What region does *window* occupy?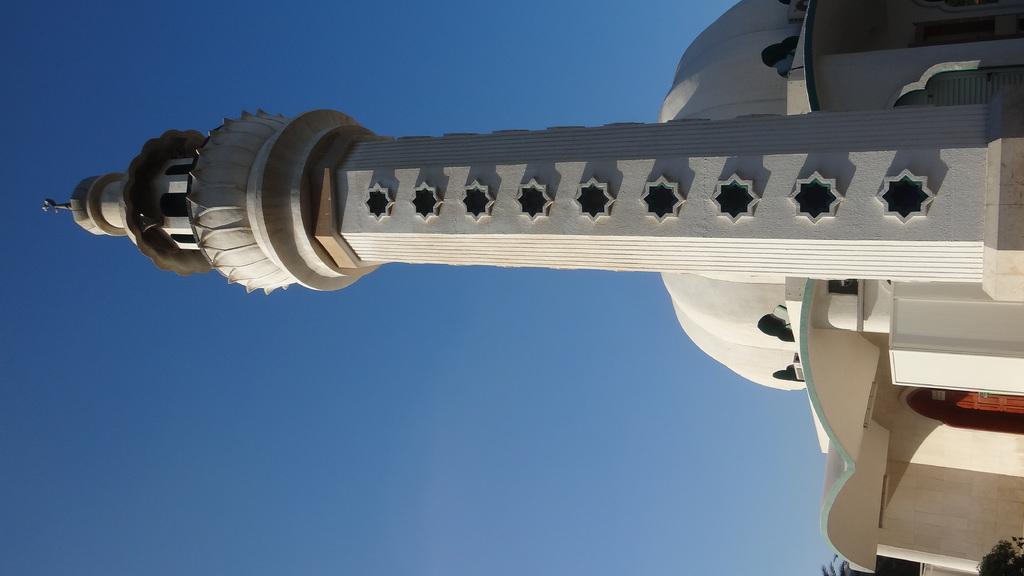
x1=168, y1=229, x2=200, y2=247.
